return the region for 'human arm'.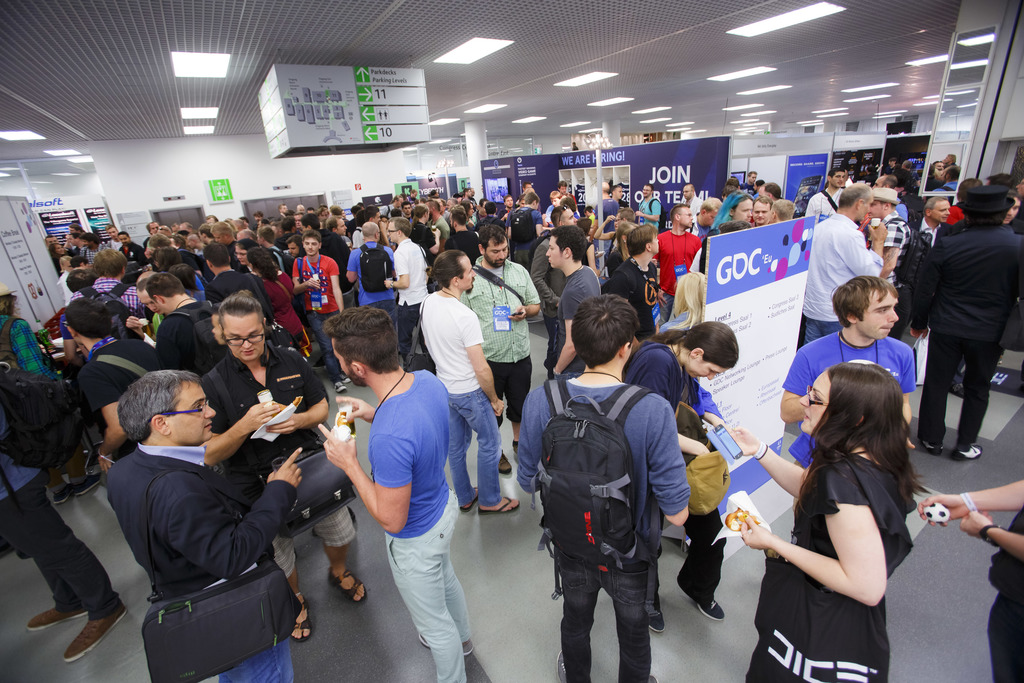
box=[204, 288, 216, 305].
